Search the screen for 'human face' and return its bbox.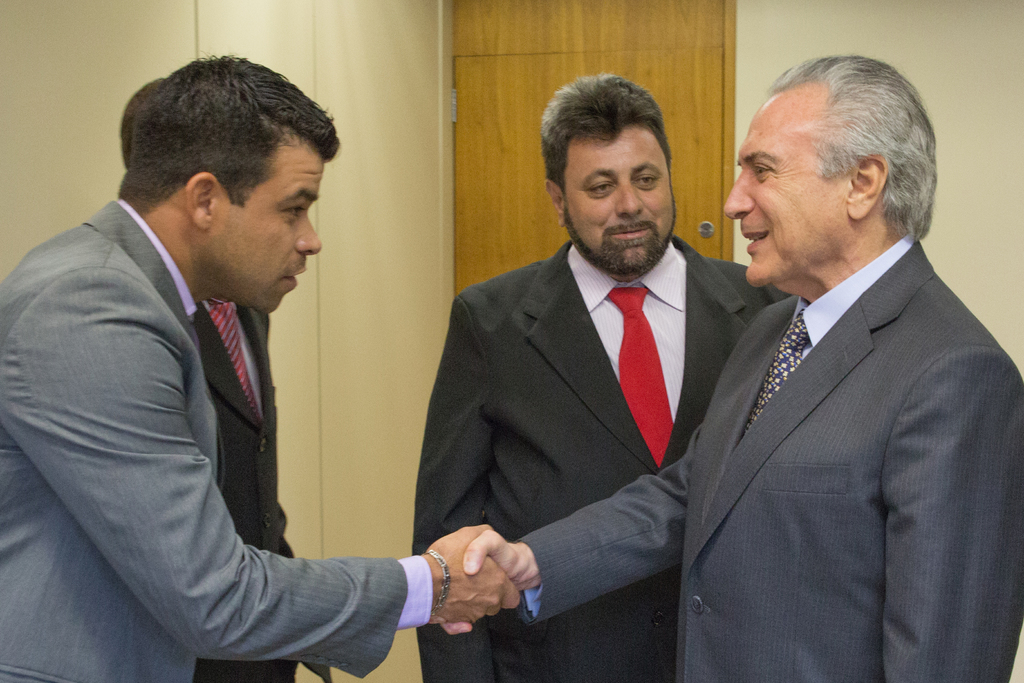
Found: {"left": 213, "top": 133, "right": 321, "bottom": 314}.
